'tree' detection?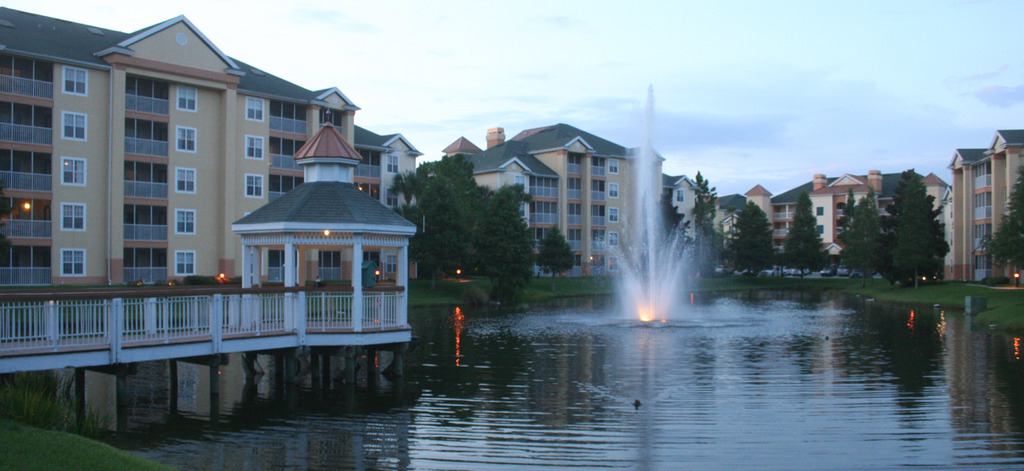
<region>534, 224, 569, 278</region>
